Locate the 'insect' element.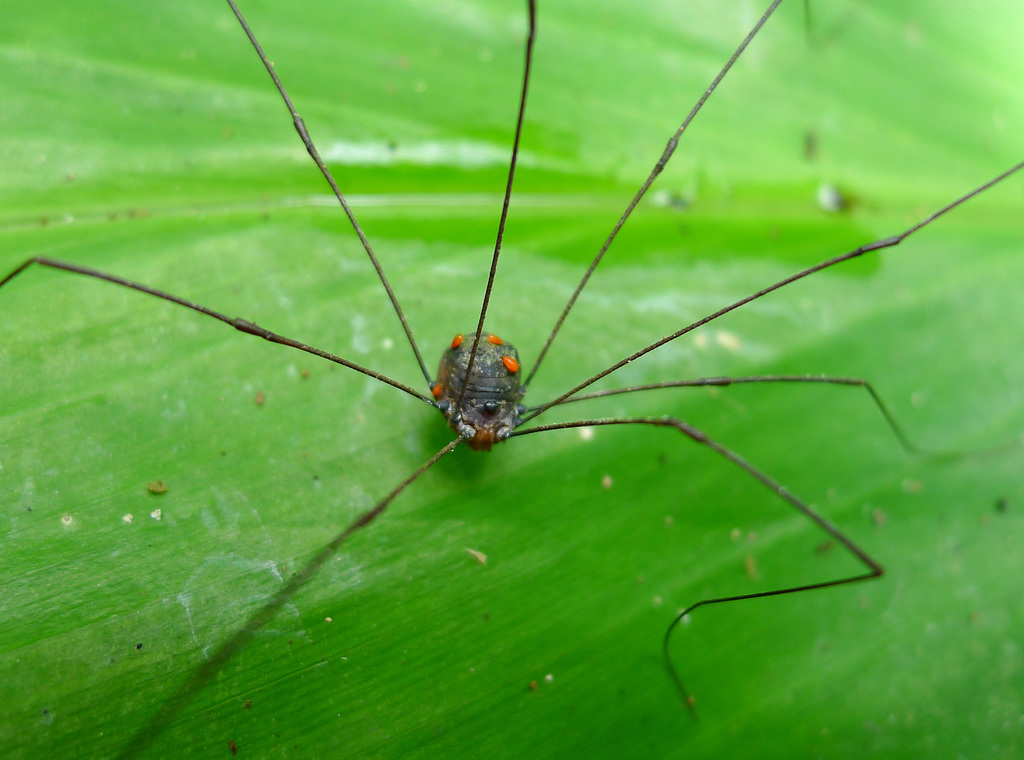
Element bbox: detection(0, 0, 1023, 759).
